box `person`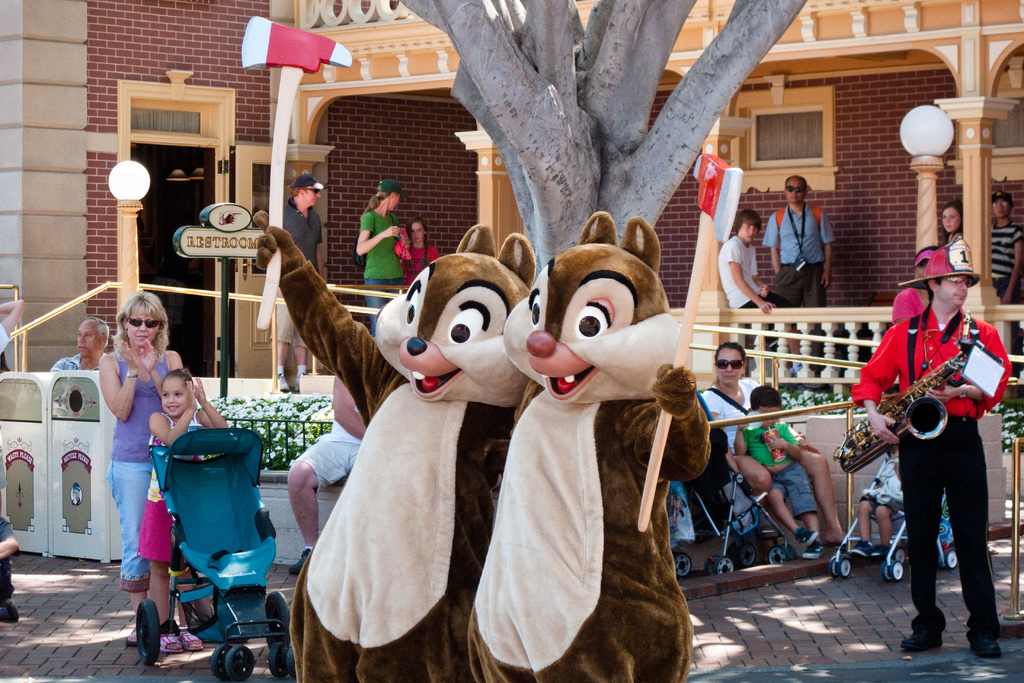
box=[986, 190, 1023, 304]
